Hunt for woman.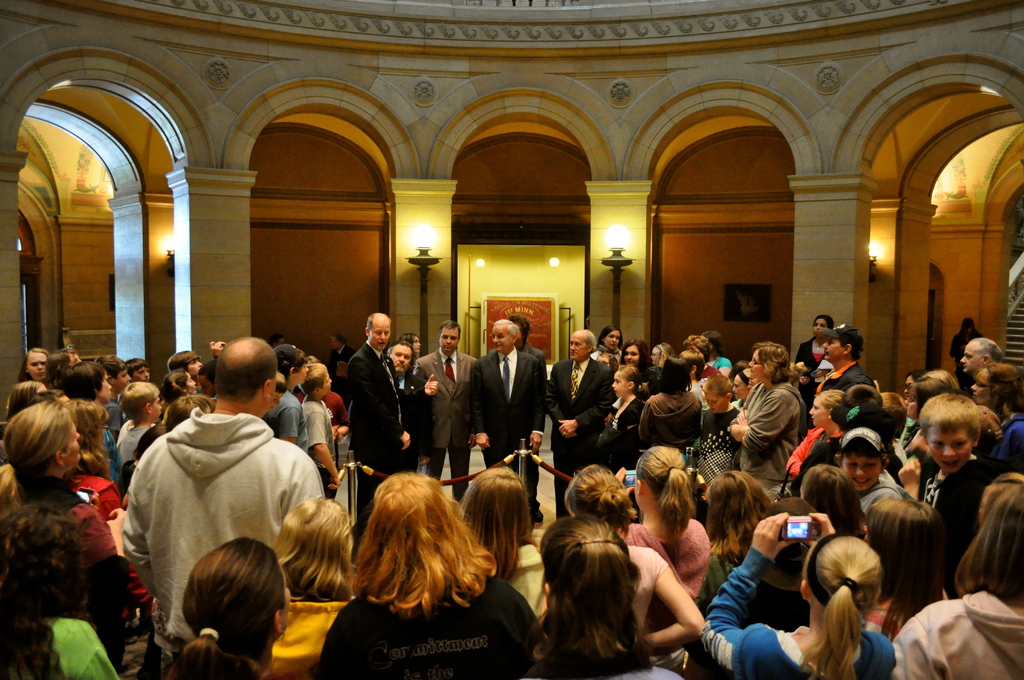
Hunted down at 161,538,291,679.
